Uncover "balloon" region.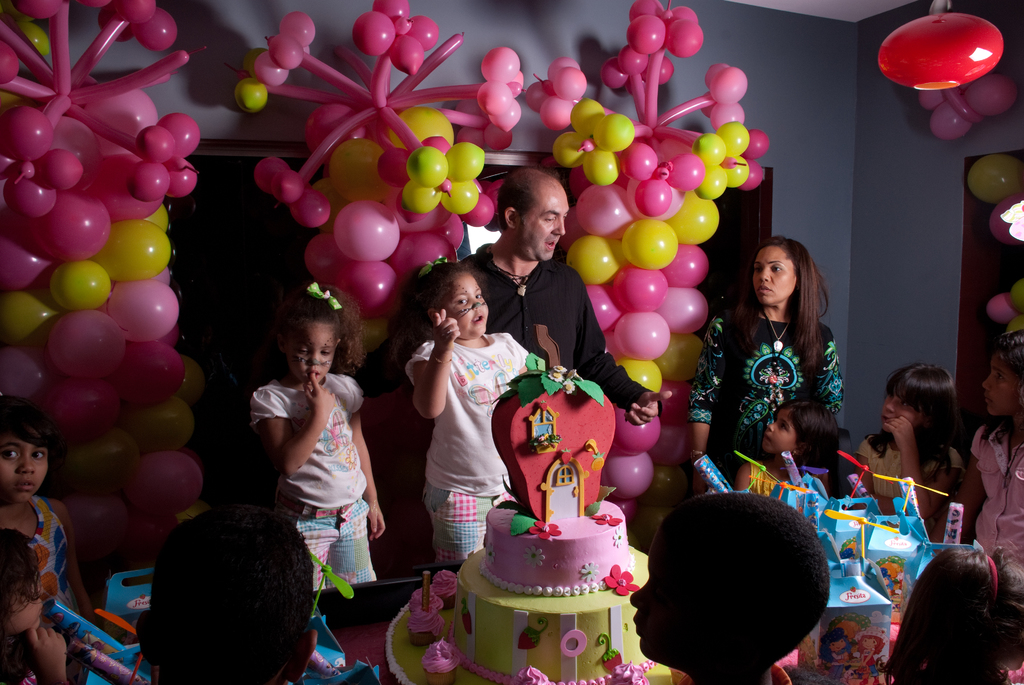
Uncovered: x1=691 y1=130 x2=726 y2=162.
